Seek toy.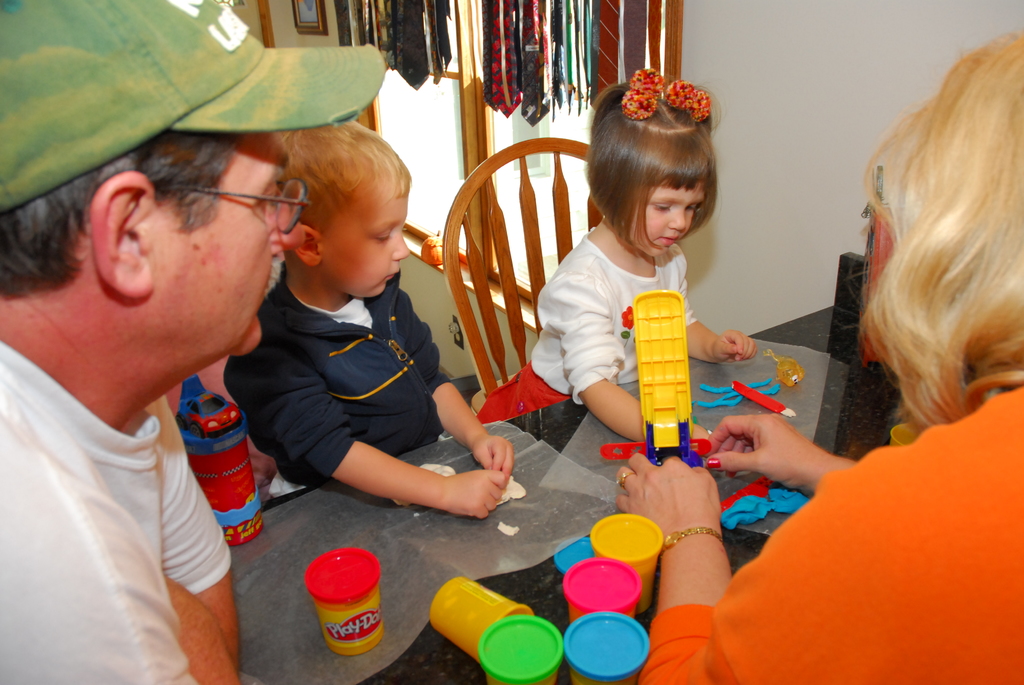
{"left": 476, "top": 613, "right": 570, "bottom": 683}.
